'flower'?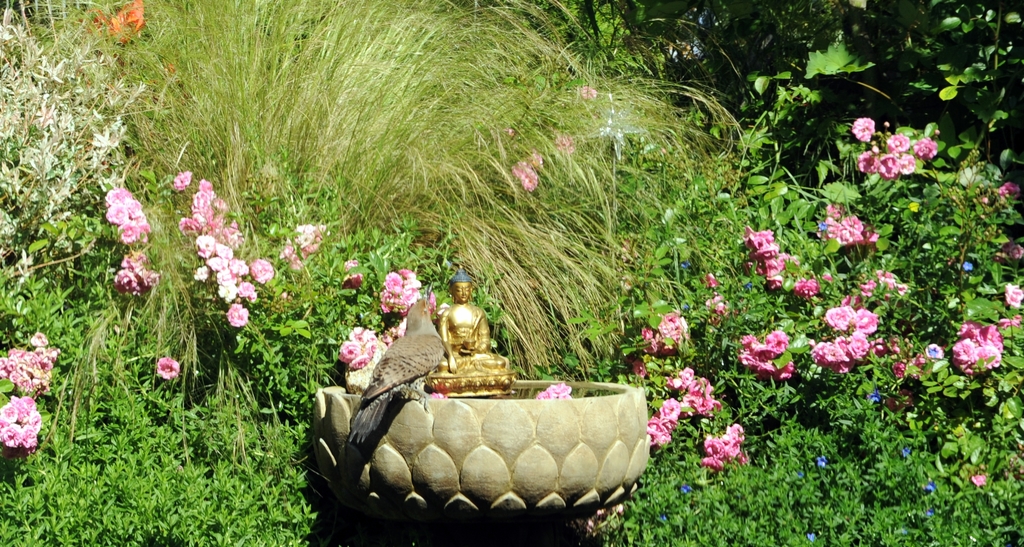
<region>745, 220, 845, 300</region>
